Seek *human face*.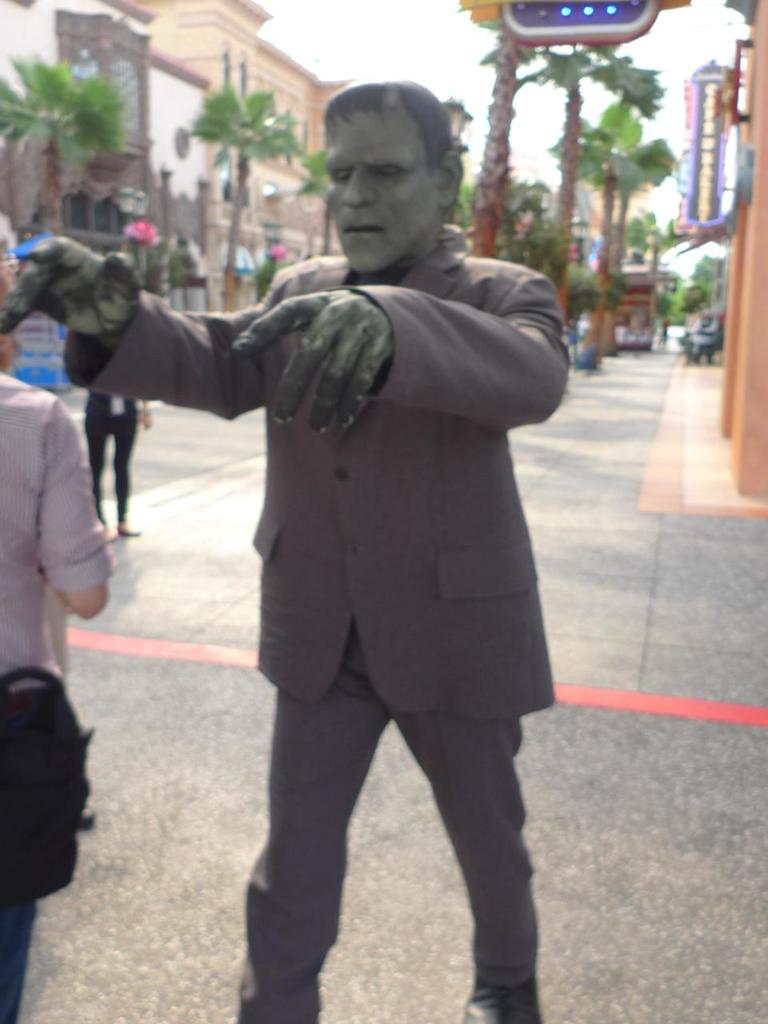
330/86/450/275.
